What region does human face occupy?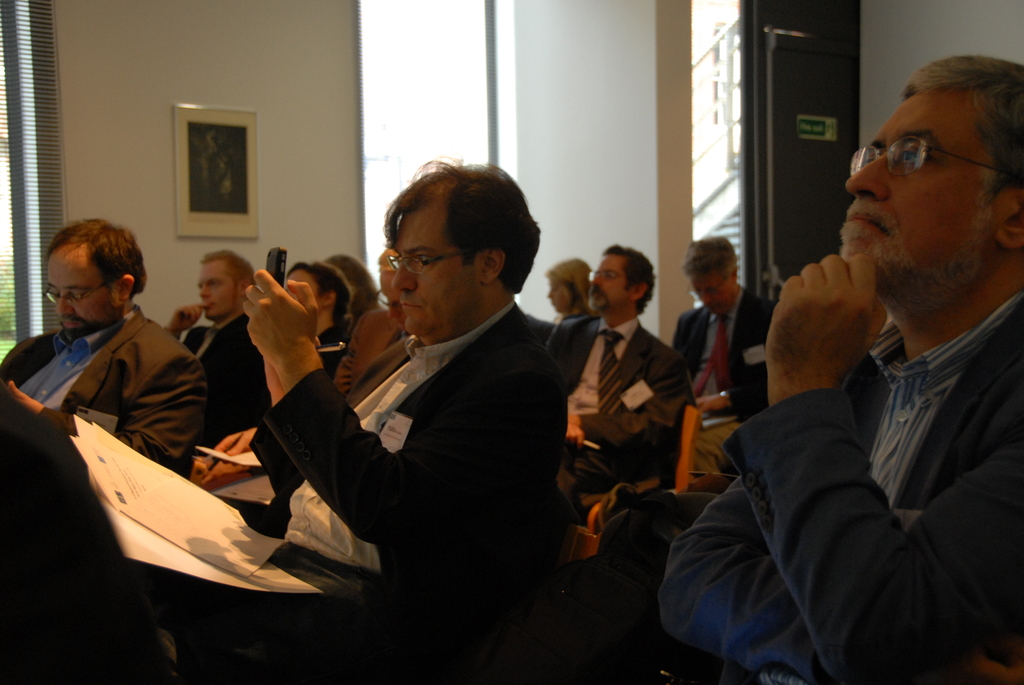
bbox(390, 195, 483, 338).
